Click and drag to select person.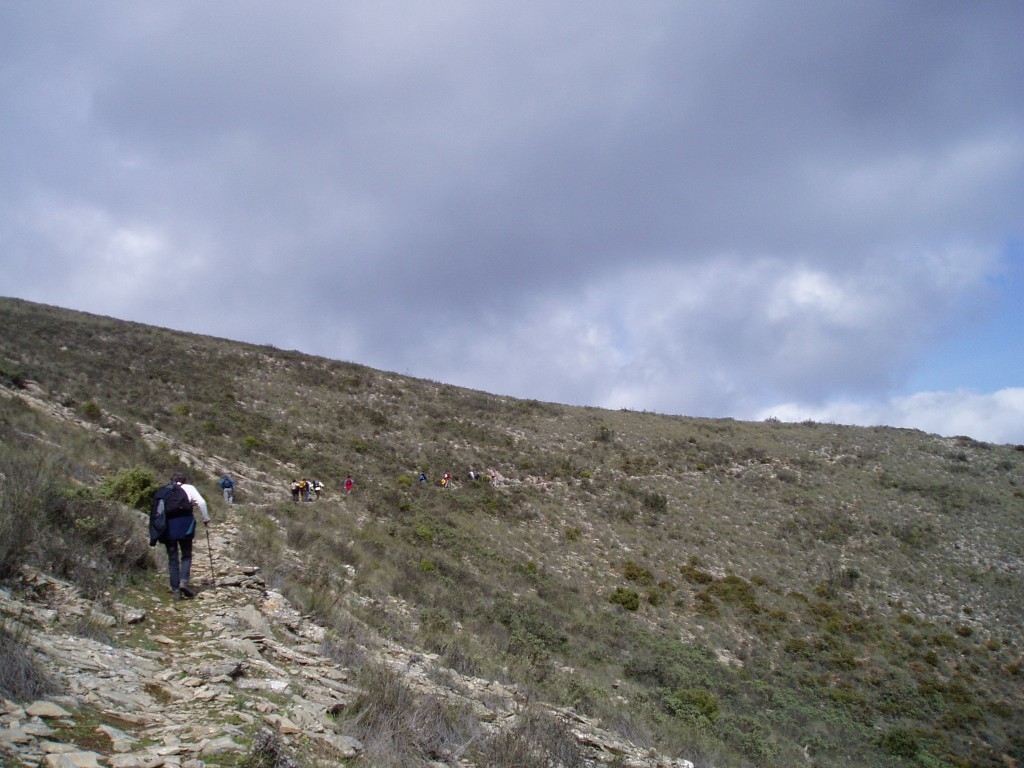
Selection: bbox=[419, 474, 433, 488].
